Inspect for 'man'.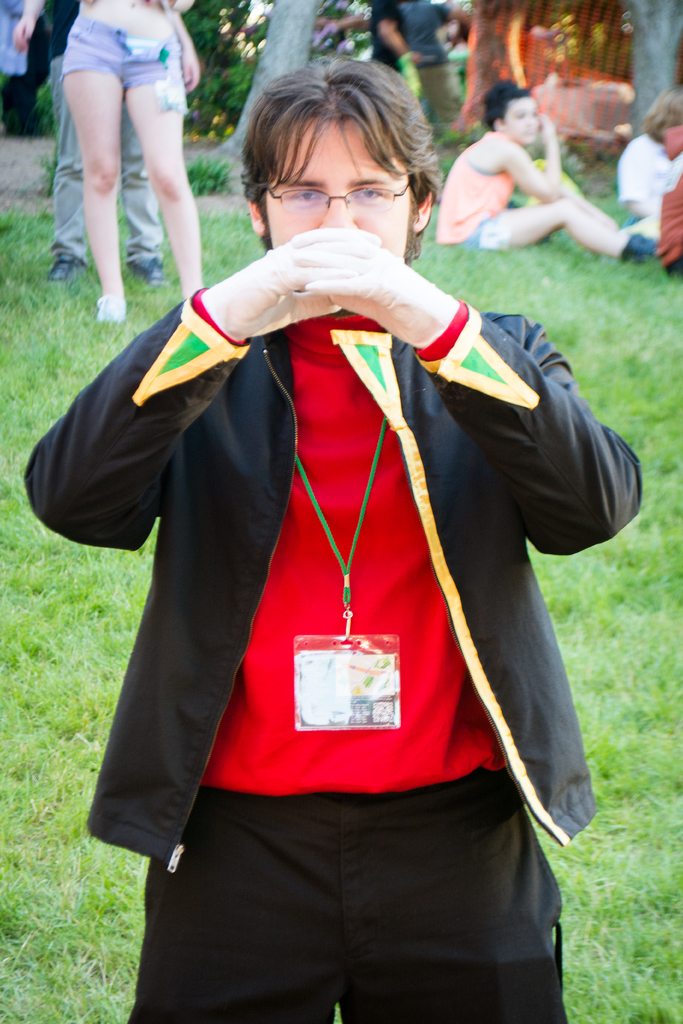
Inspection: (x1=397, y1=0, x2=472, y2=123).
